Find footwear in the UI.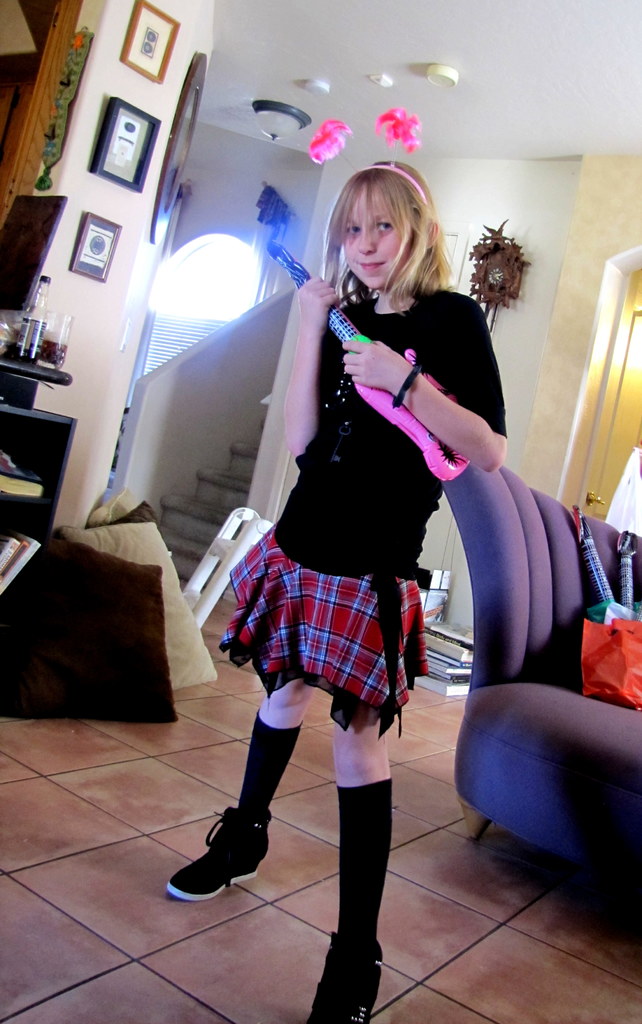
UI element at pyautogui.locateOnScreen(165, 806, 270, 900).
